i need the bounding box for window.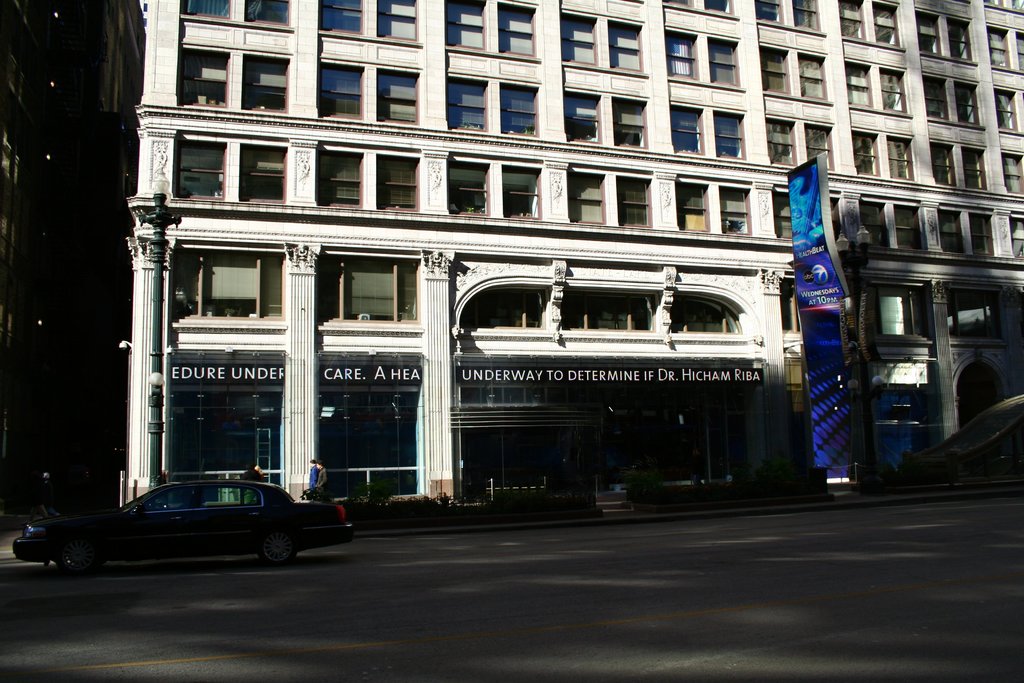
Here it is: rect(993, 80, 1023, 138).
